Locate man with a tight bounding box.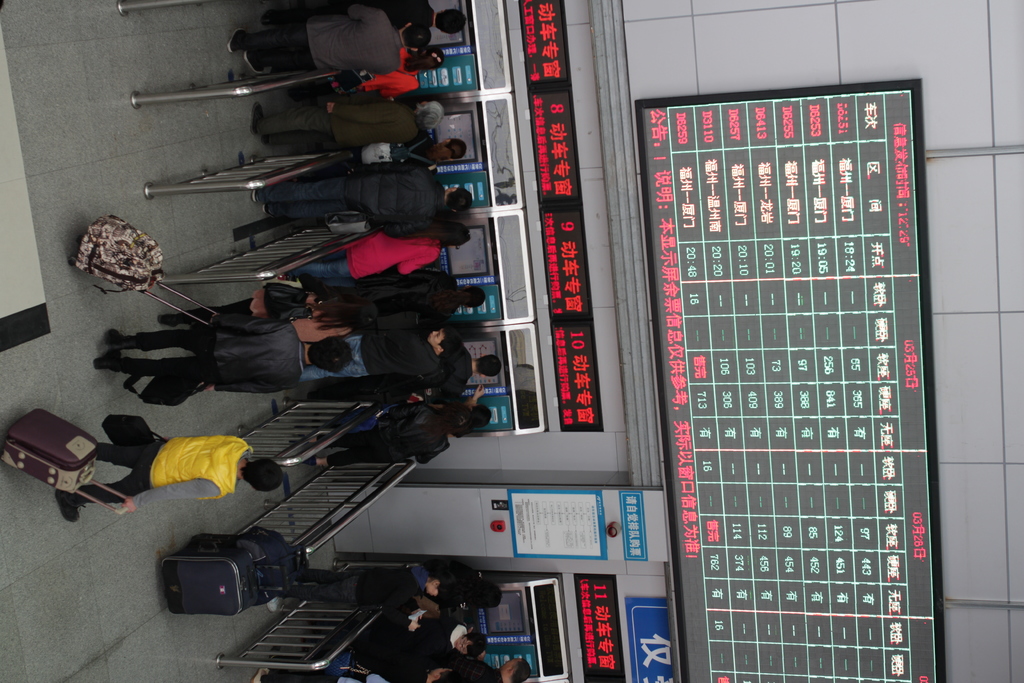
{"left": 446, "top": 650, "right": 532, "bottom": 682}.
